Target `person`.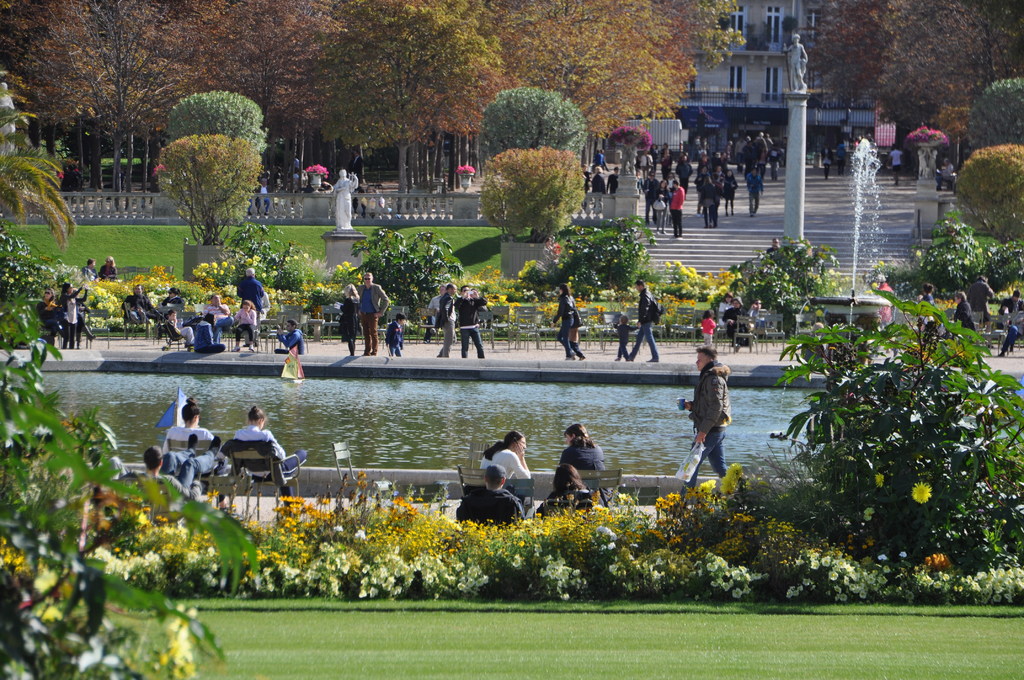
Target region: crop(833, 138, 848, 180).
